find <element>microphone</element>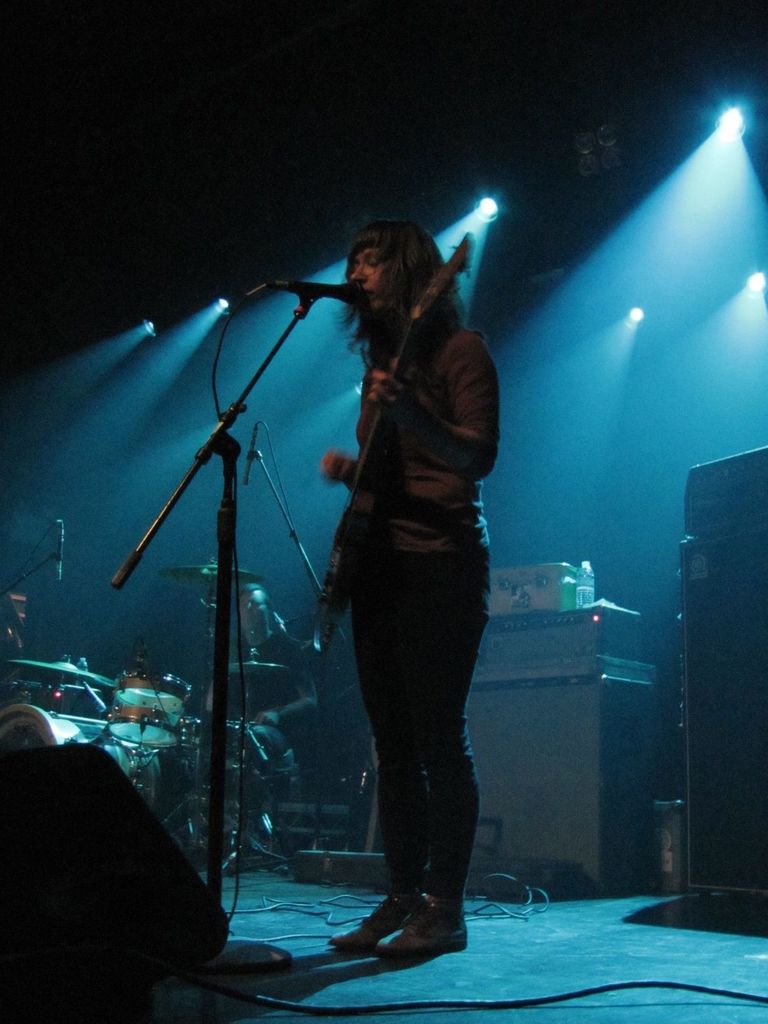
Rect(291, 279, 374, 314)
